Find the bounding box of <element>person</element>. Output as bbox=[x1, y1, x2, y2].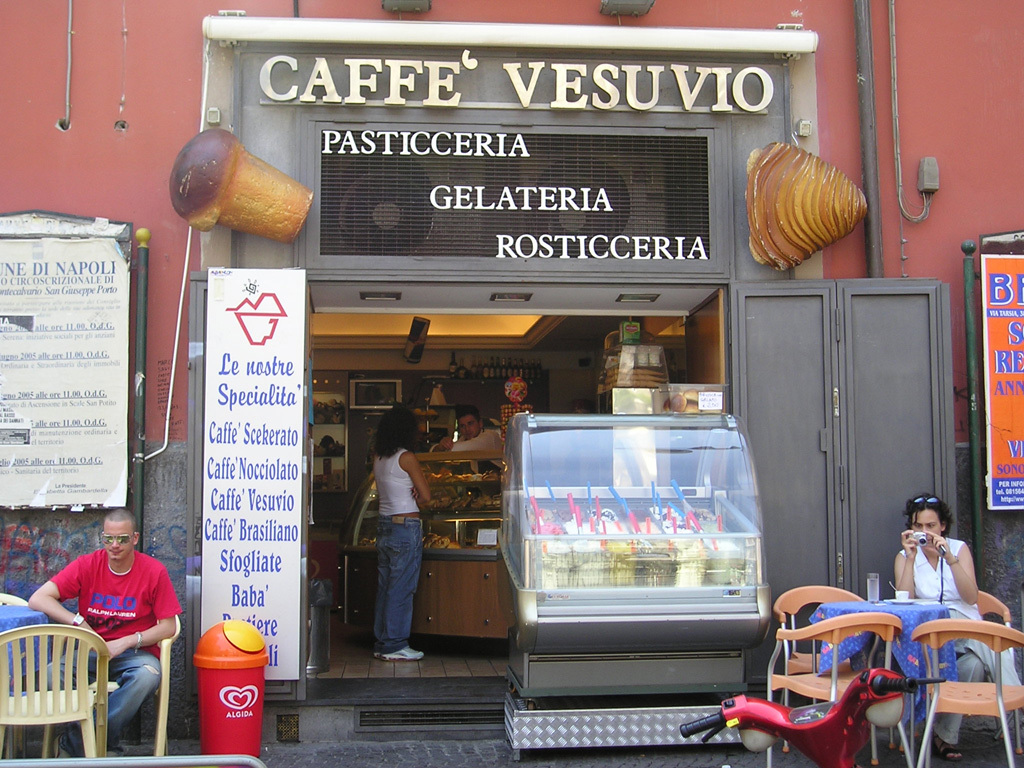
bbox=[24, 502, 184, 761].
